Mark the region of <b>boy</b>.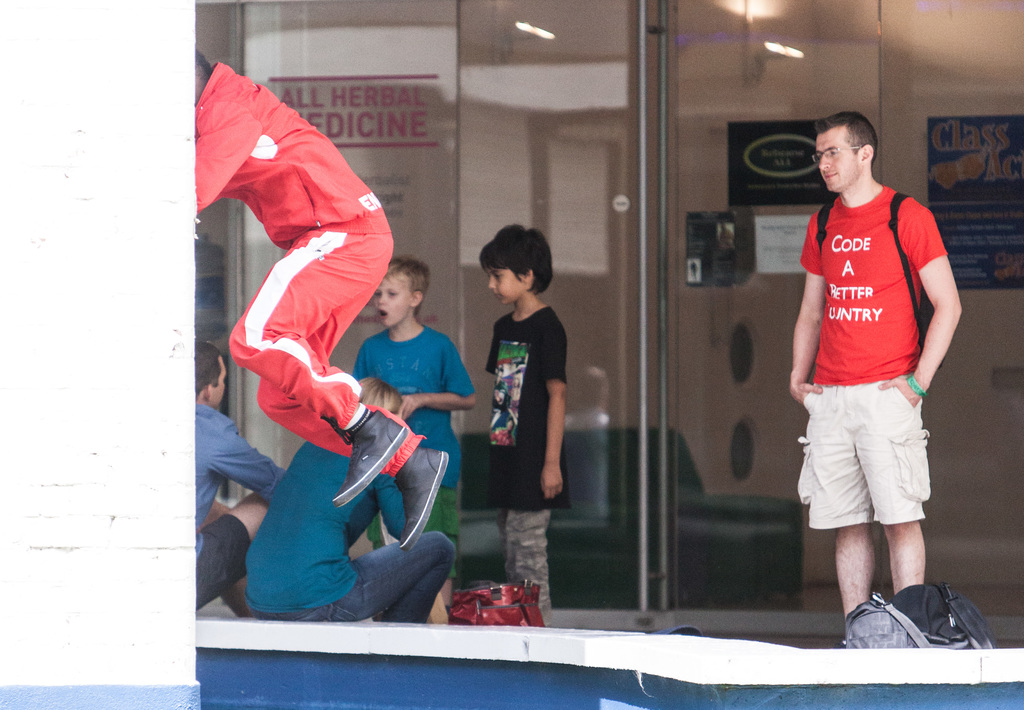
Region: left=345, top=262, right=488, bottom=615.
